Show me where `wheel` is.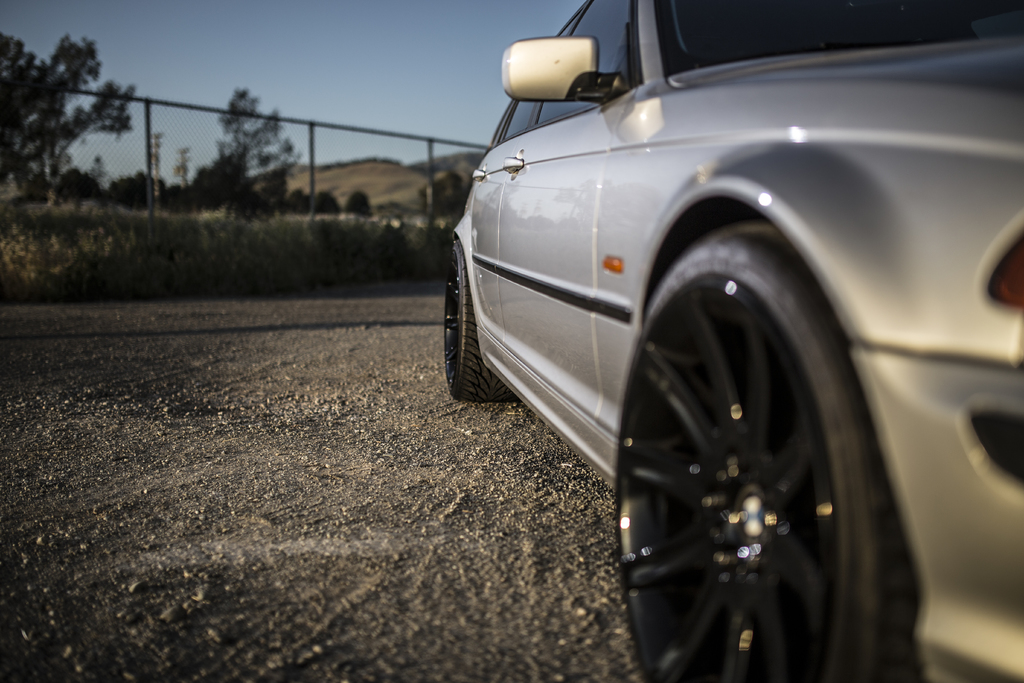
`wheel` is at crop(433, 238, 521, 413).
